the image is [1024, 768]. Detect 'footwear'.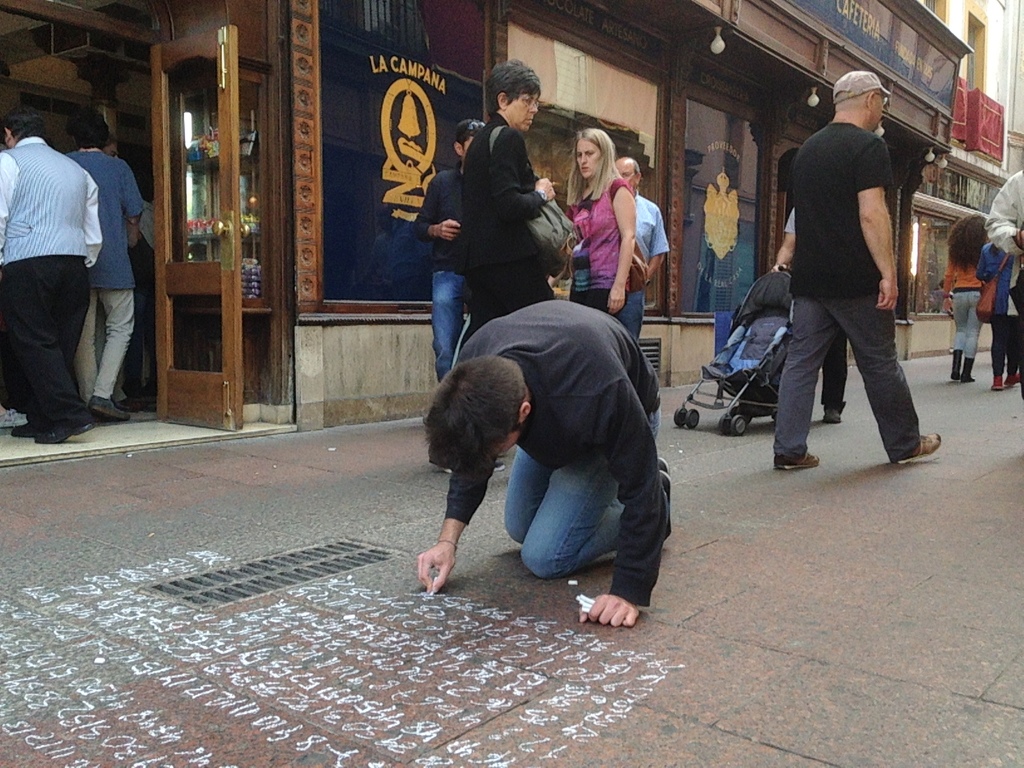
Detection: (1003, 372, 1023, 388).
